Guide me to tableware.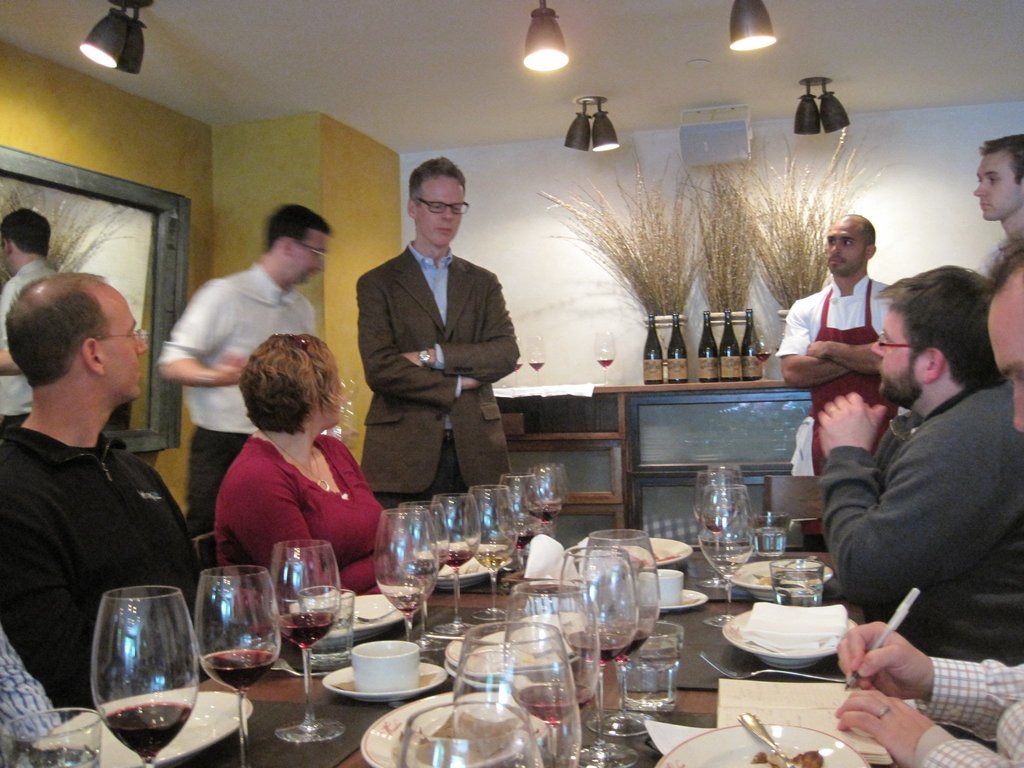
Guidance: crop(768, 553, 825, 604).
